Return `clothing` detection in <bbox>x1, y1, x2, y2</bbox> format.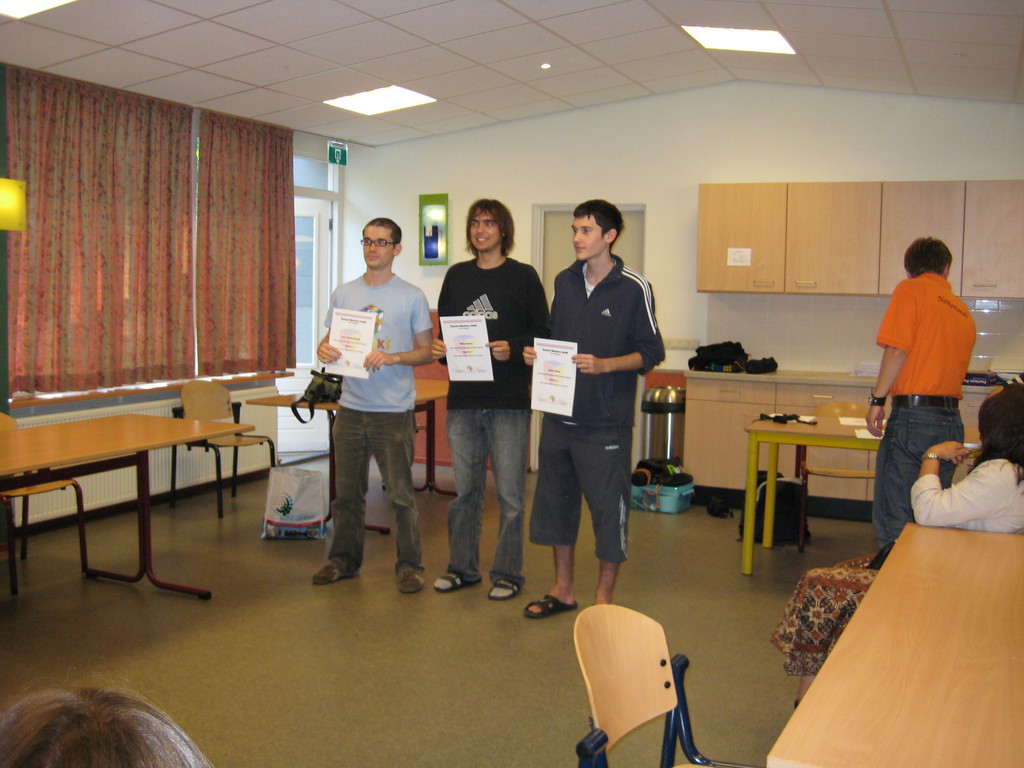
<bbox>435, 253, 541, 586</bbox>.
